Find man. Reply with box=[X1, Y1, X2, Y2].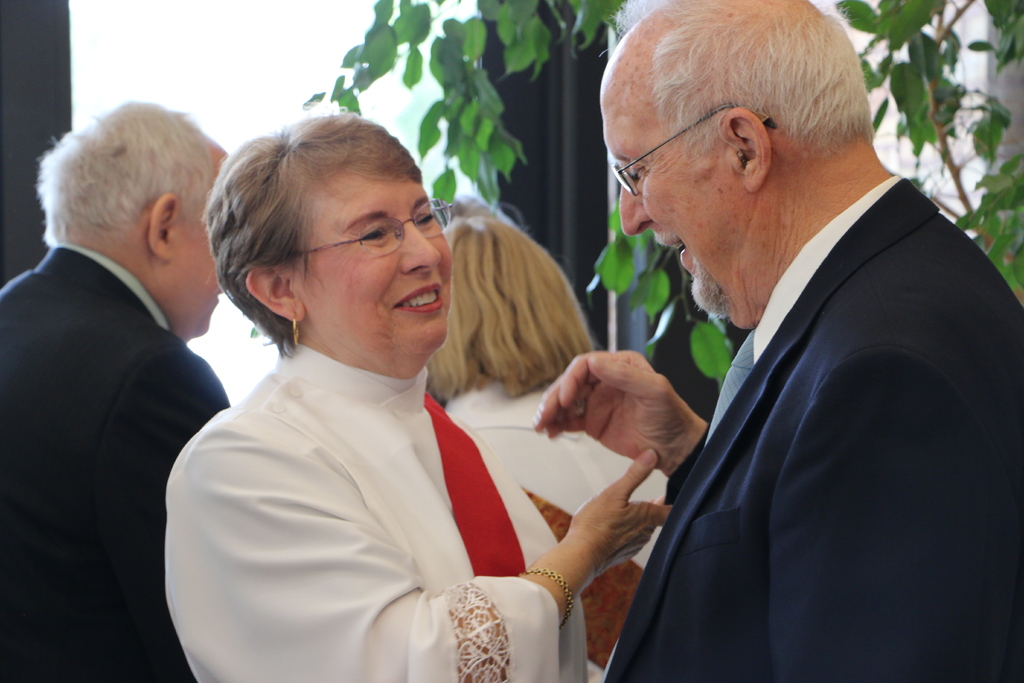
box=[525, 0, 1023, 682].
